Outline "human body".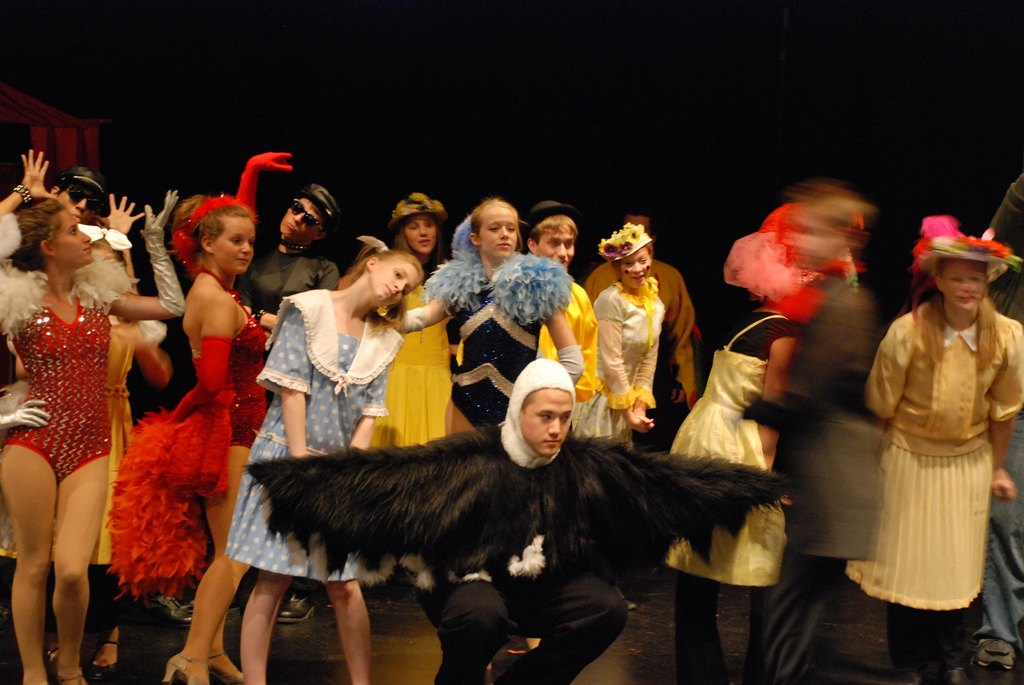
Outline: bbox=(5, 236, 173, 680).
